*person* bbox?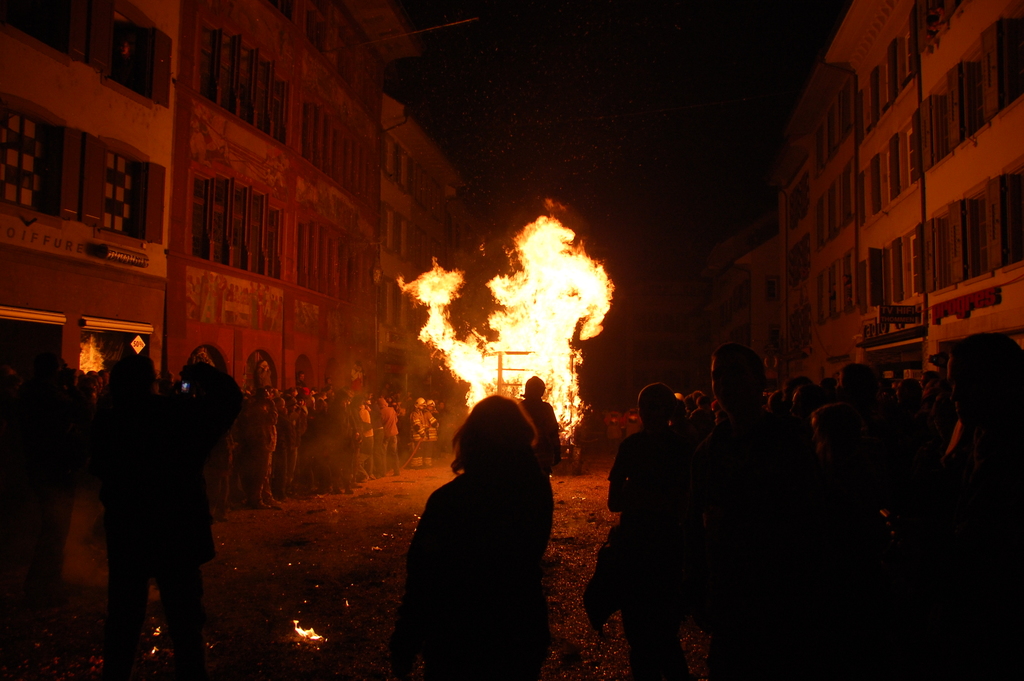
(399,382,557,673)
